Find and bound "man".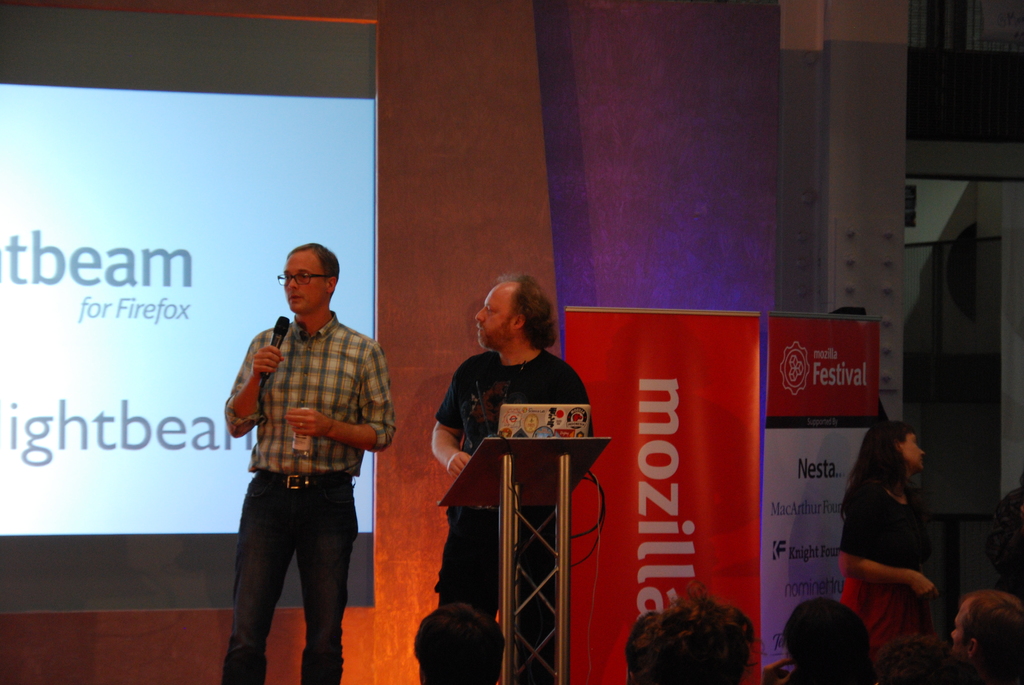
Bound: box=[628, 579, 756, 684].
